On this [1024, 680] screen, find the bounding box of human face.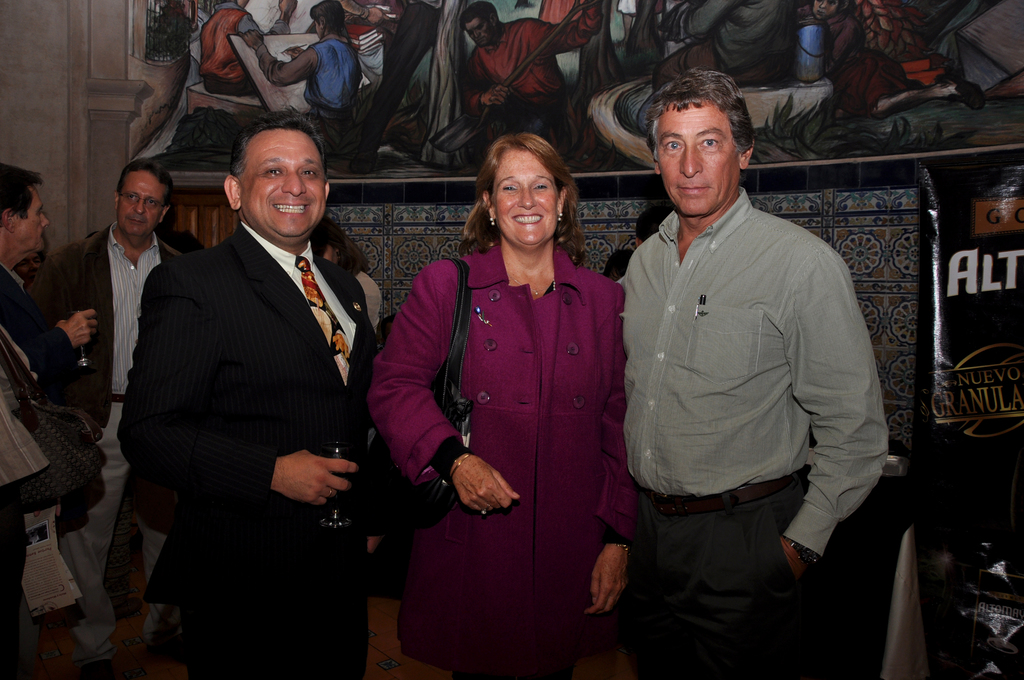
Bounding box: [x1=815, y1=0, x2=838, y2=19].
